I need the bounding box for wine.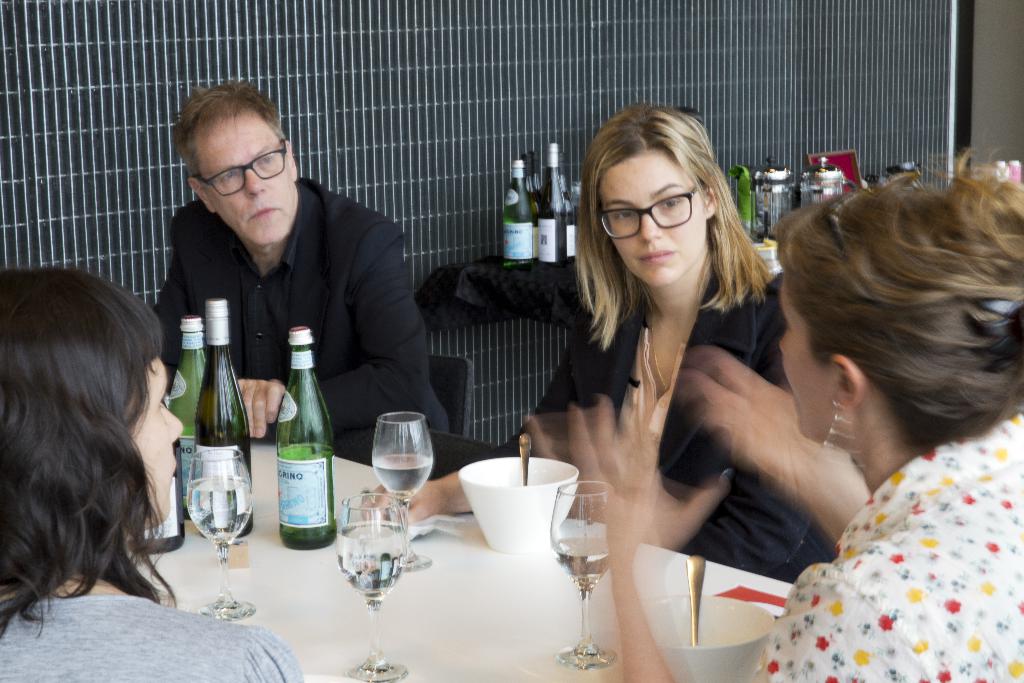
Here it is: (x1=162, y1=309, x2=214, y2=532).
